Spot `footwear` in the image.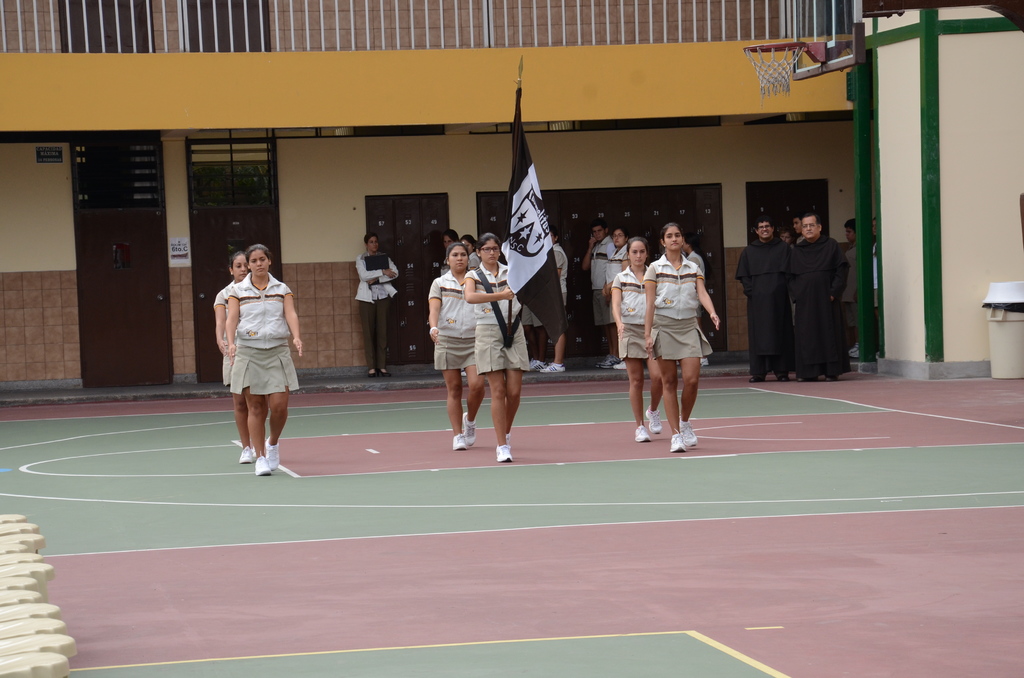
`footwear` found at Rect(370, 371, 374, 378).
